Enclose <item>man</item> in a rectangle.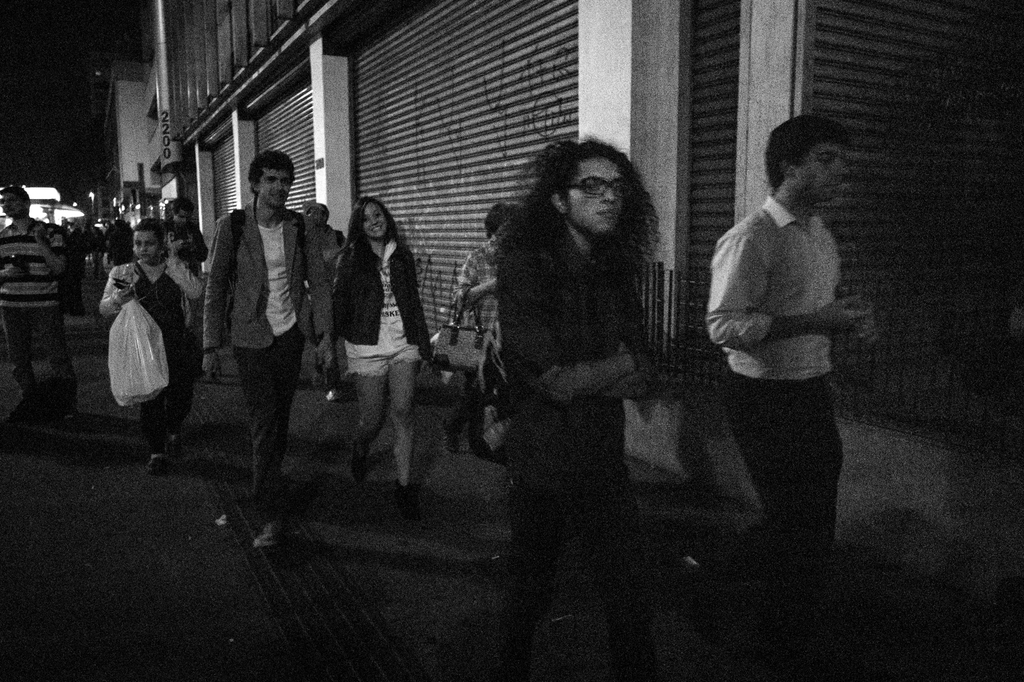
box(165, 190, 212, 333).
